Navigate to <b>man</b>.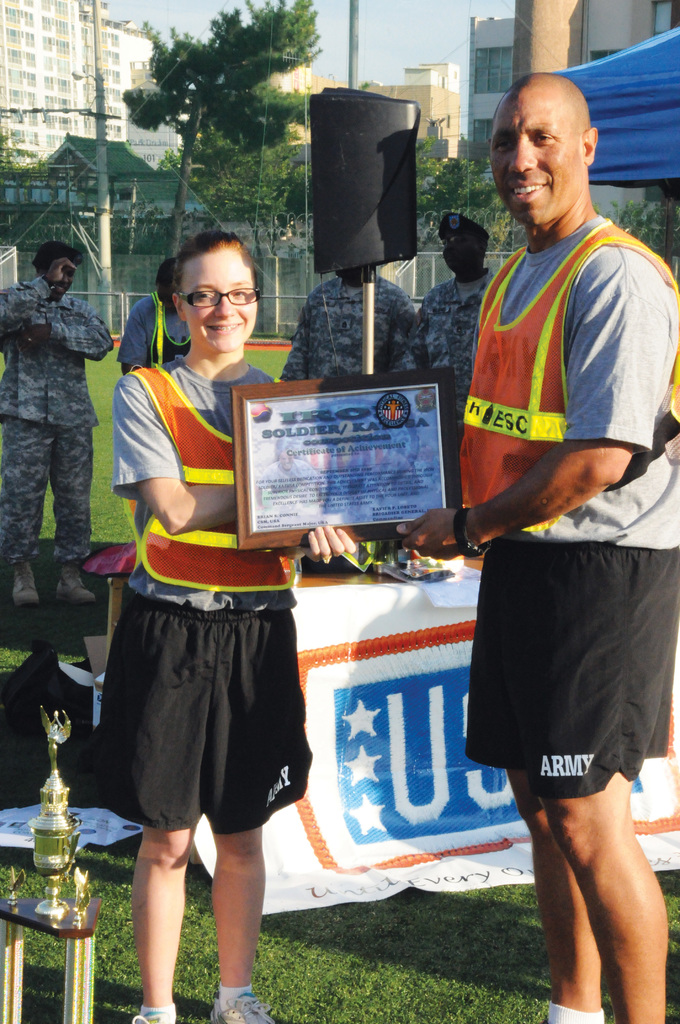
Navigation target: [x1=401, y1=209, x2=508, y2=483].
